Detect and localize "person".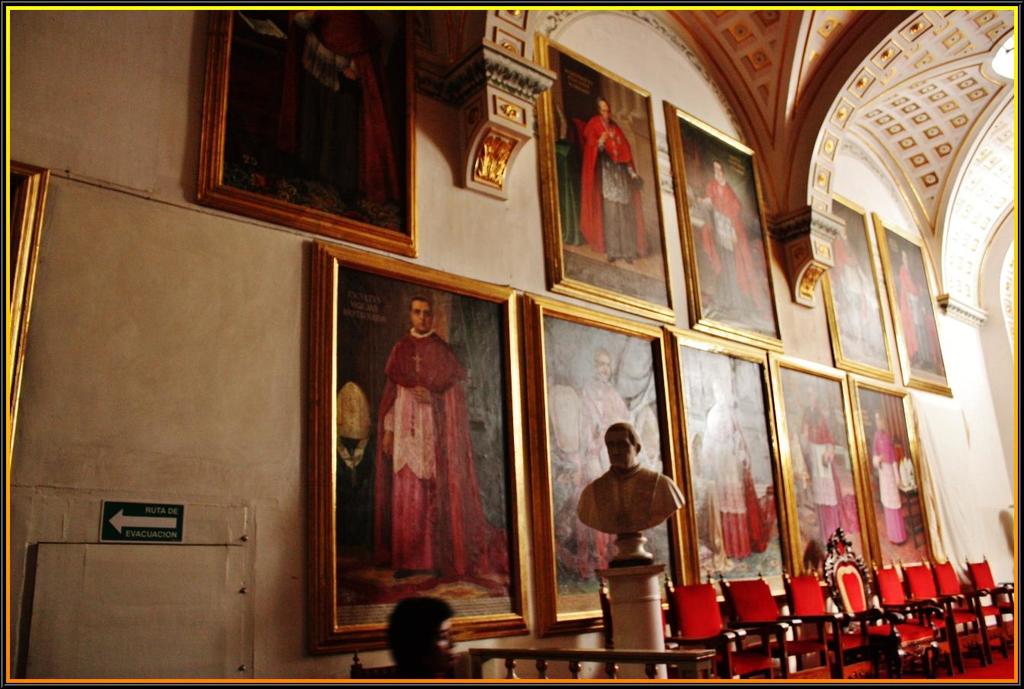
Localized at 701 160 765 314.
